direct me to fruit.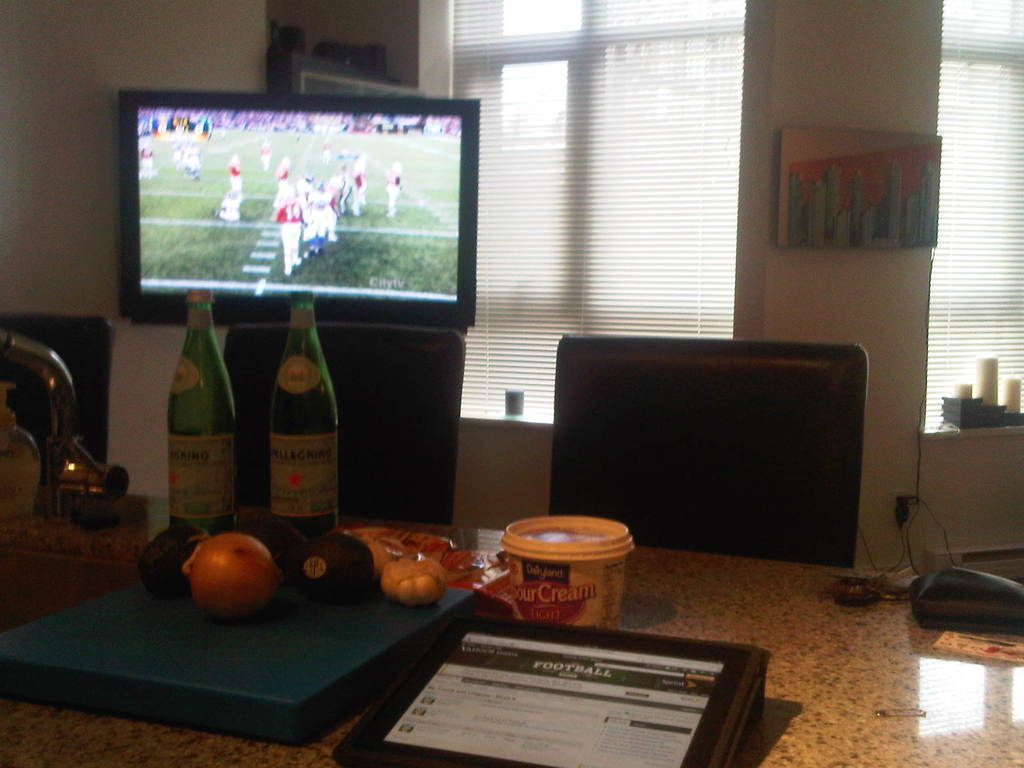
Direction: [x1=185, y1=532, x2=282, y2=616].
